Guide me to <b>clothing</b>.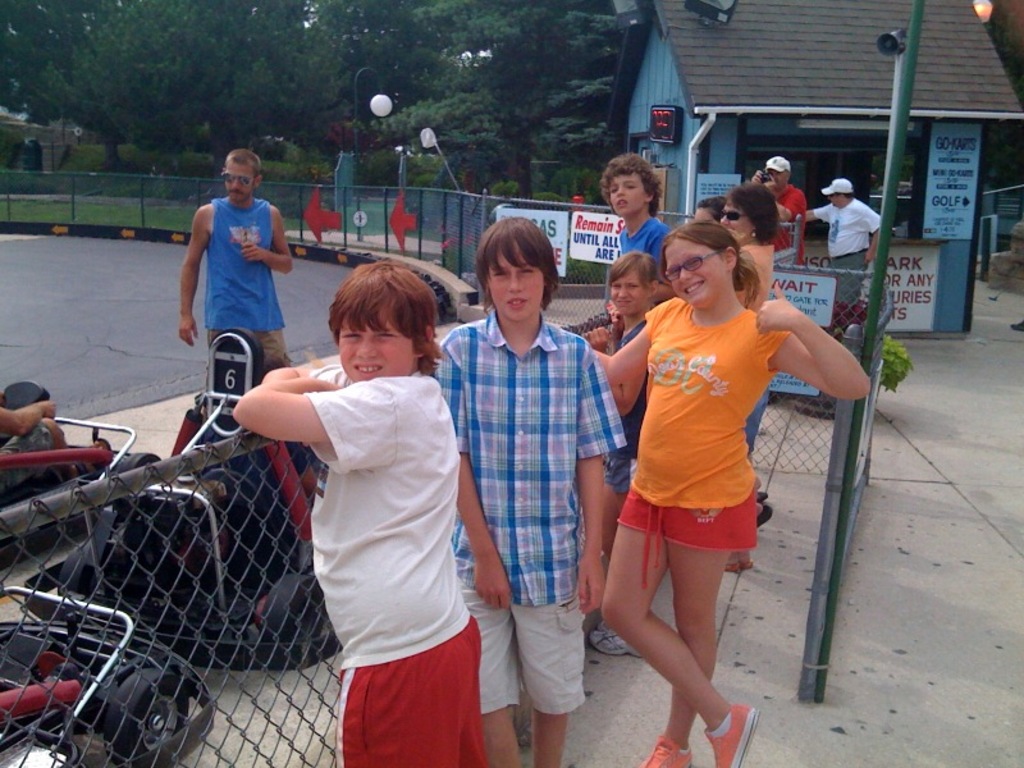
Guidance: [x1=293, y1=364, x2=493, y2=767].
